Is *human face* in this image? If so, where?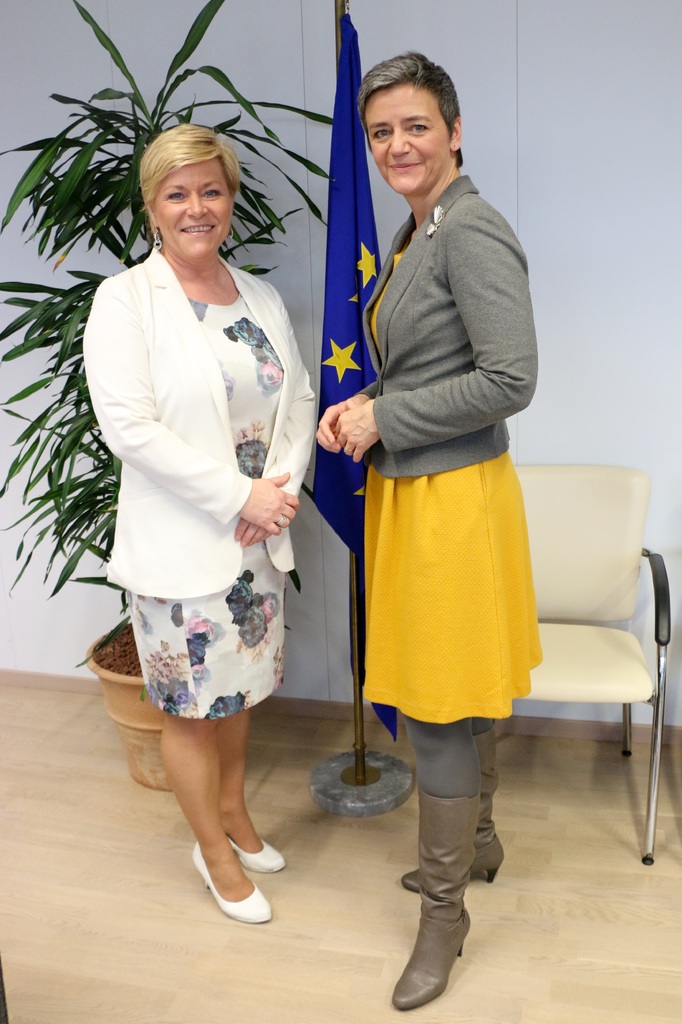
Yes, at (365, 84, 449, 191).
